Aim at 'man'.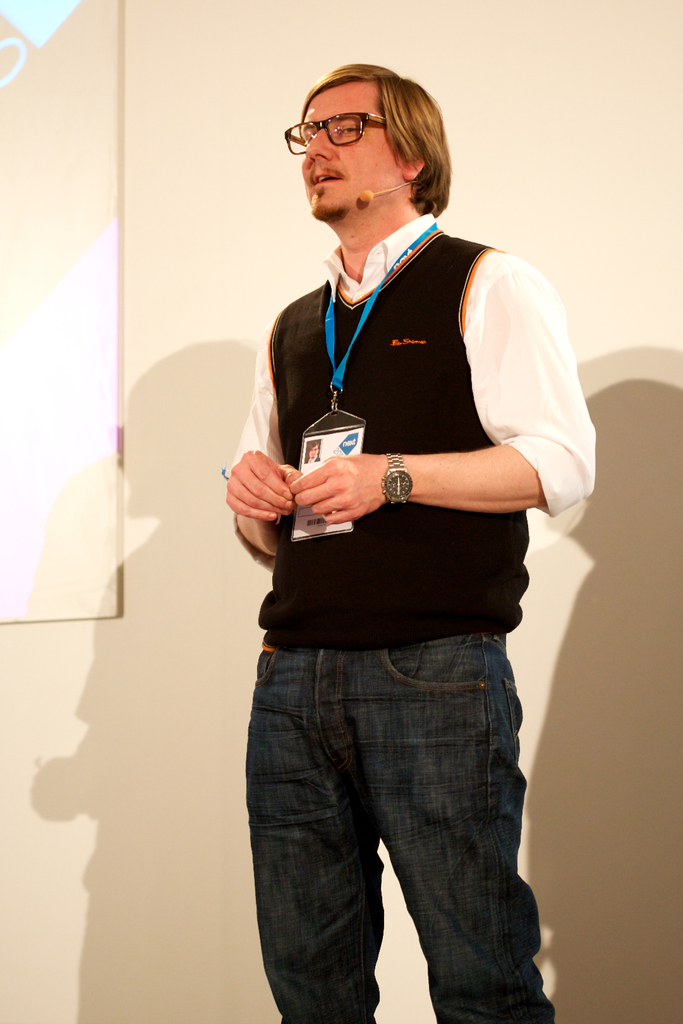
Aimed at pyautogui.locateOnScreen(303, 442, 320, 463).
